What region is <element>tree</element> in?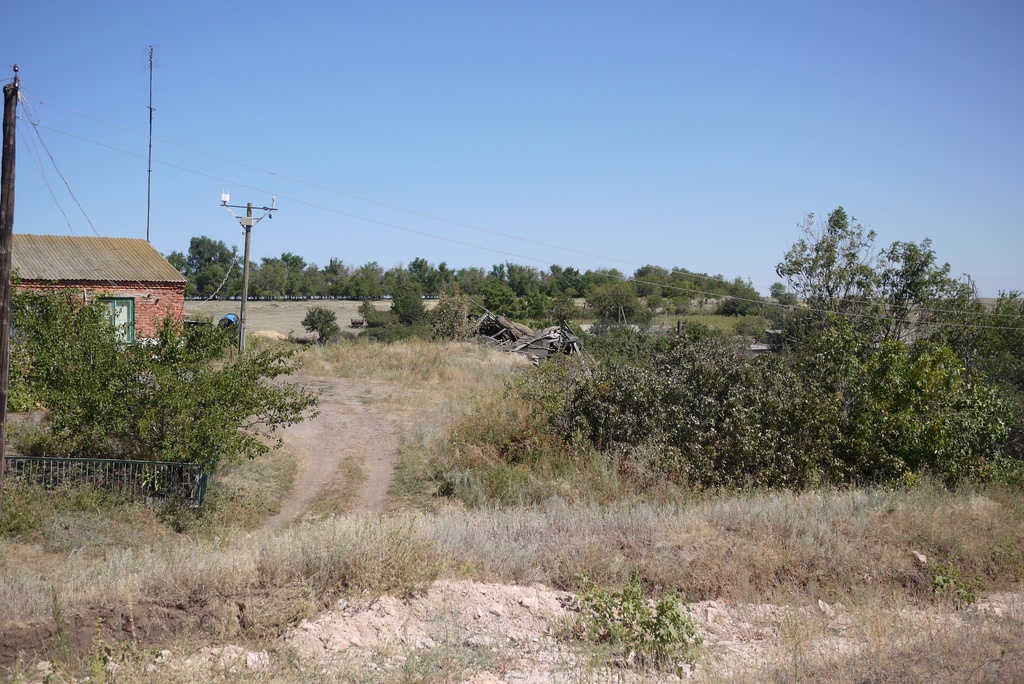
rect(159, 225, 247, 305).
